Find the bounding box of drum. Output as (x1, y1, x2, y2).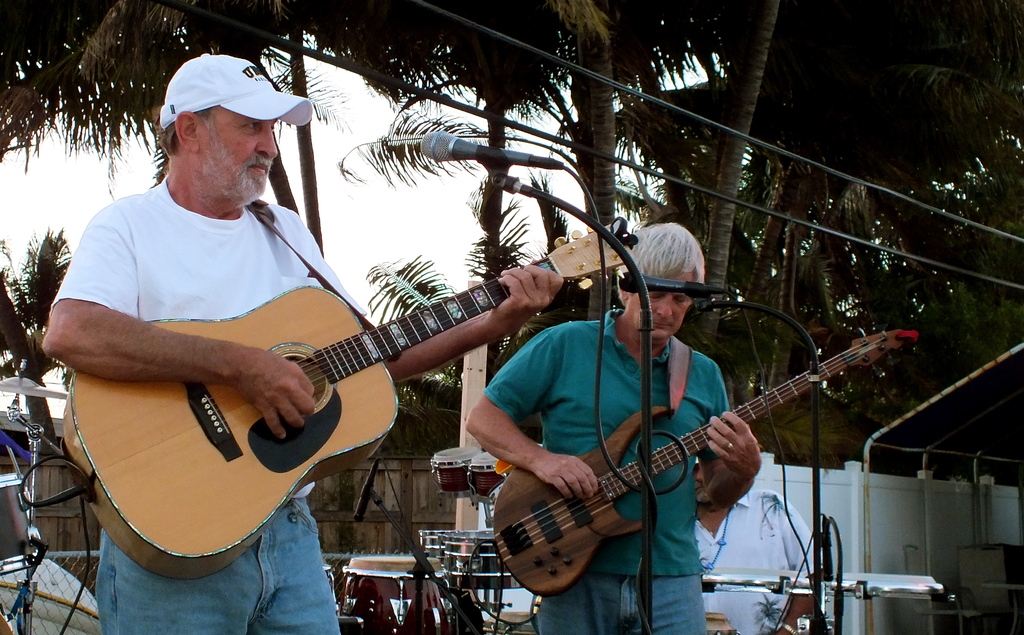
(322, 551, 358, 608).
